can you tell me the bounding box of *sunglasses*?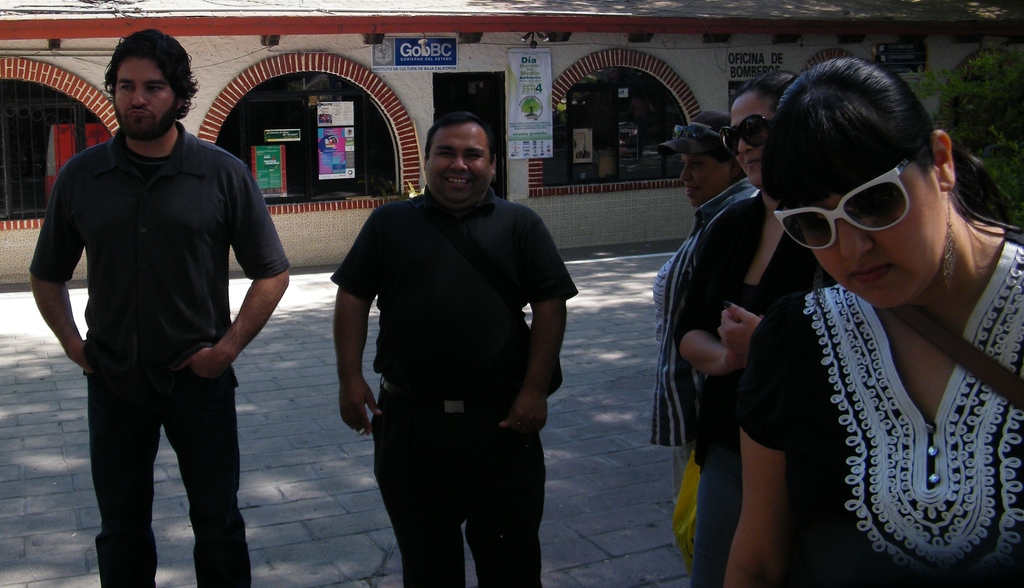
[x1=771, y1=147, x2=927, y2=253].
